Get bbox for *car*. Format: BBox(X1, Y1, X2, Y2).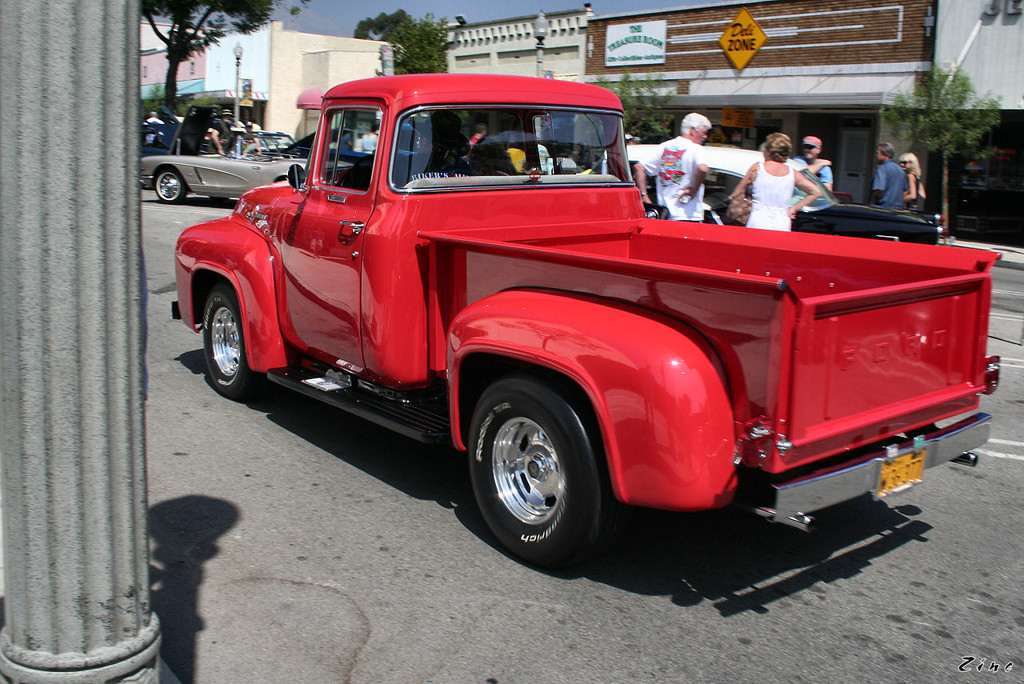
BBox(178, 82, 1018, 570).
